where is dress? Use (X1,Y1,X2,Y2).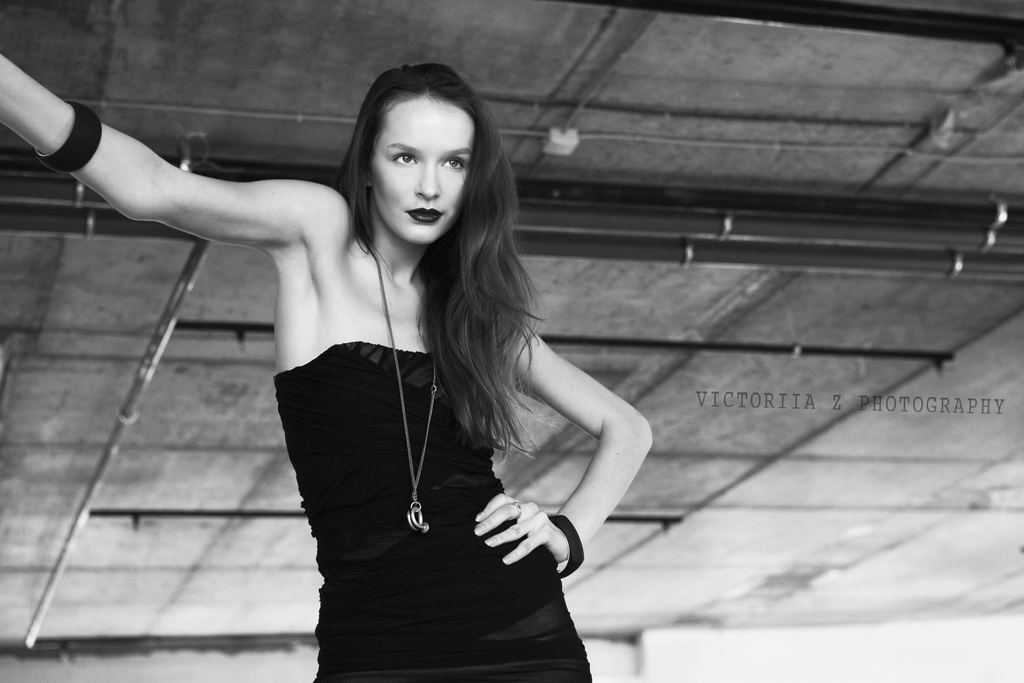
(303,333,593,682).
